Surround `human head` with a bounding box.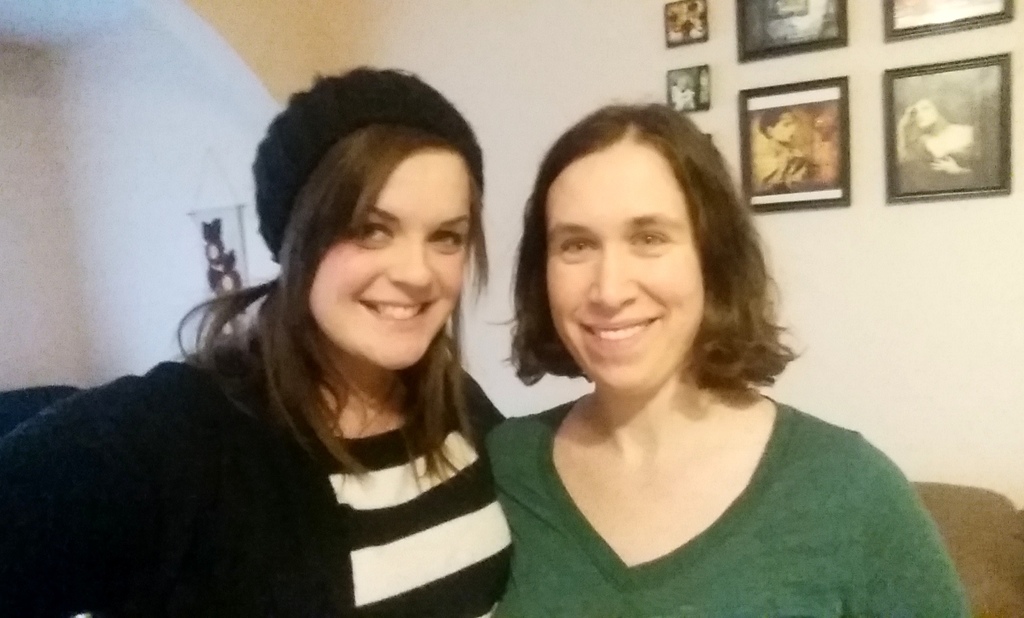
<region>515, 103, 765, 408</region>.
